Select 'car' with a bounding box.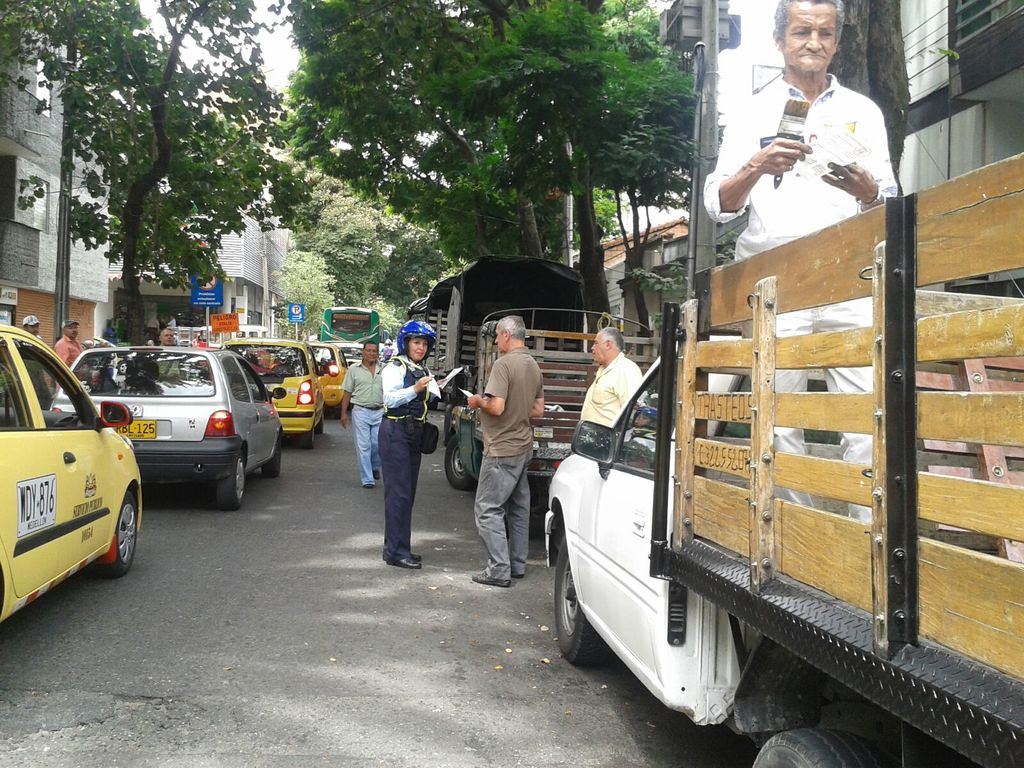
pyautogui.locateOnScreen(93, 336, 127, 374).
